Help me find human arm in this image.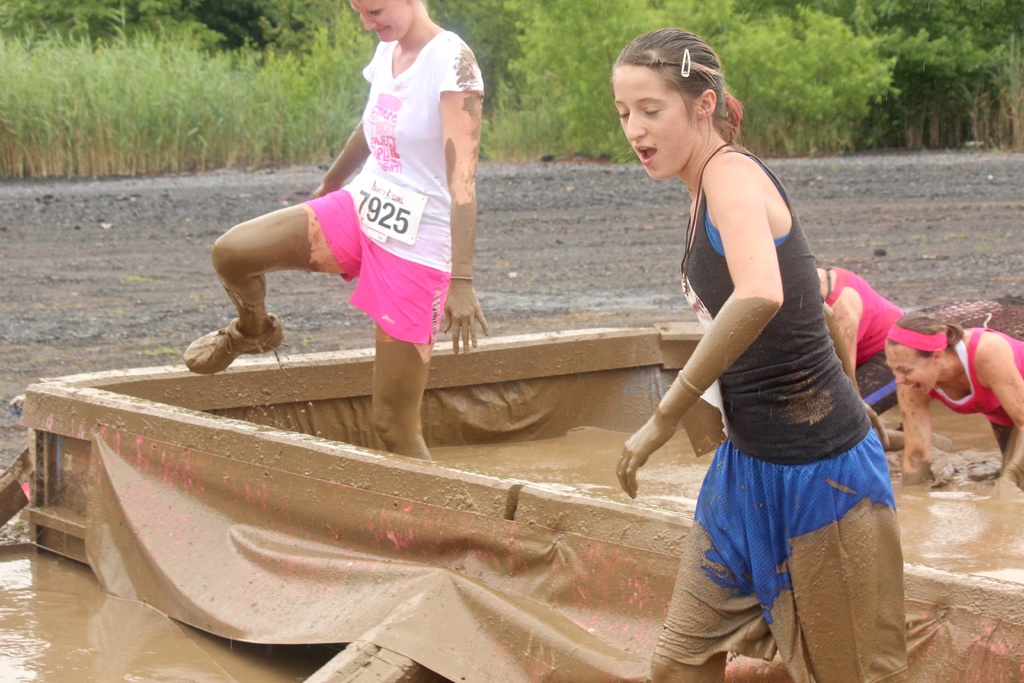
Found it: BBox(970, 328, 1023, 486).
